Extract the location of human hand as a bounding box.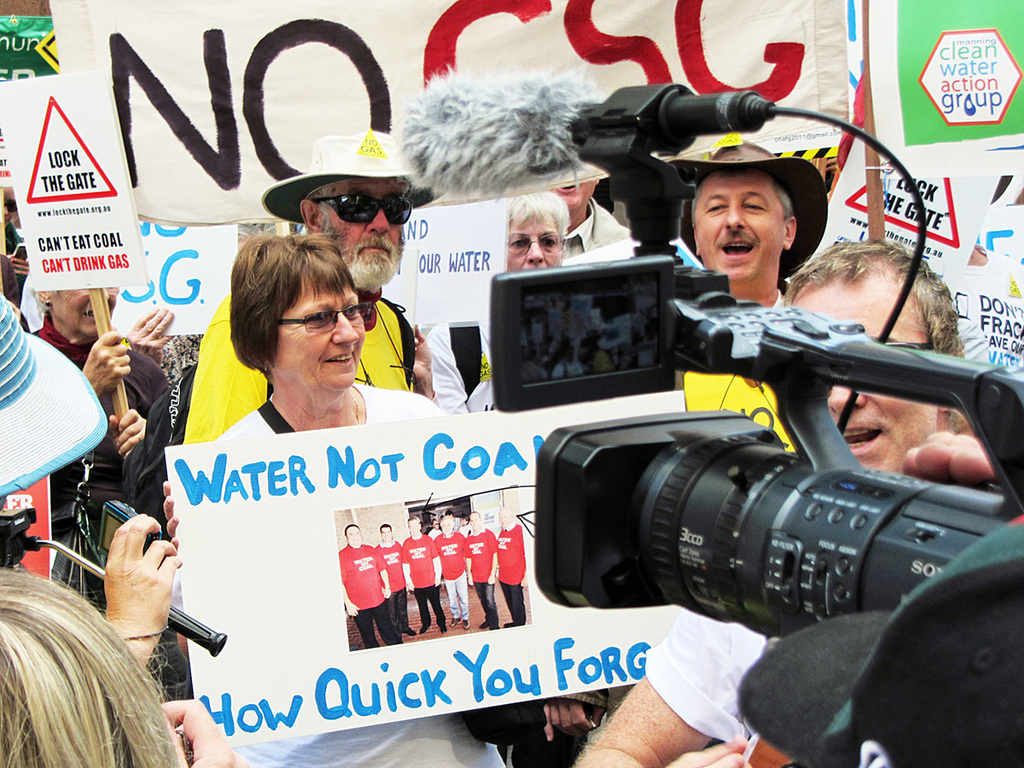
{"x1": 541, "y1": 698, "x2": 607, "y2": 743}.
